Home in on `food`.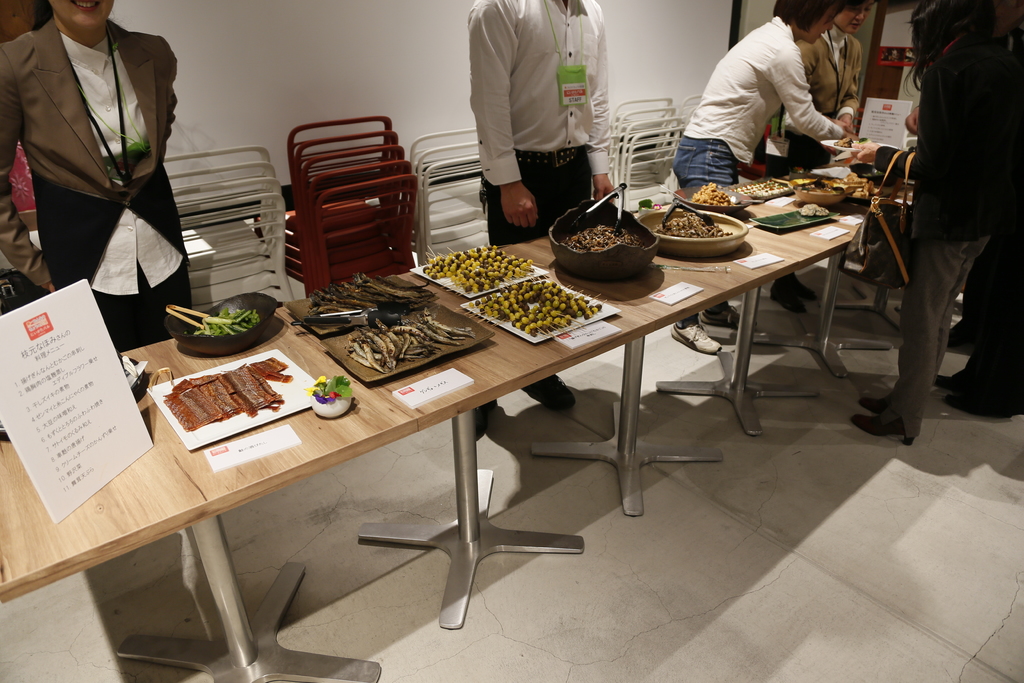
Homed in at box=[342, 318, 477, 371].
